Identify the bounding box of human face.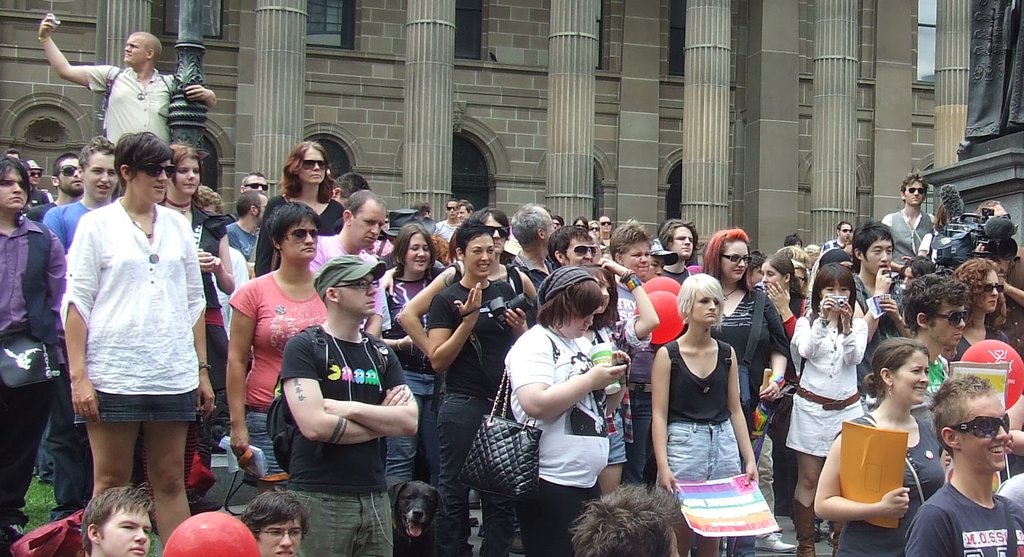
region(59, 155, 85, 189).
